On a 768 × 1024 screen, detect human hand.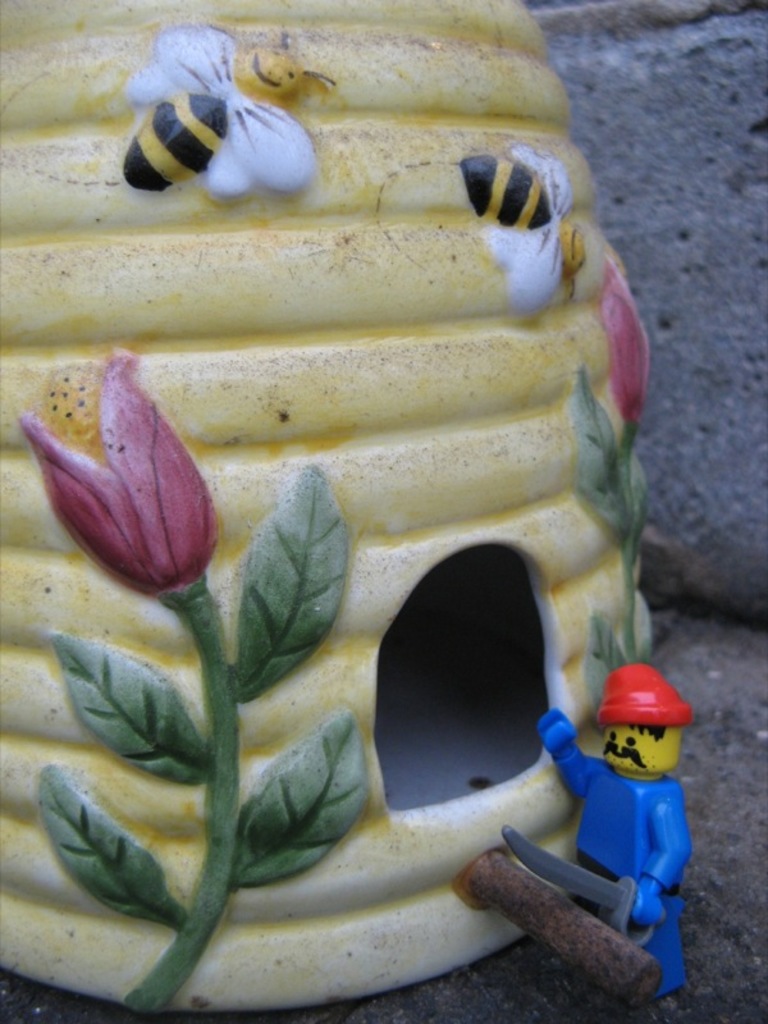
BBox(536, 707, 575, 756).
